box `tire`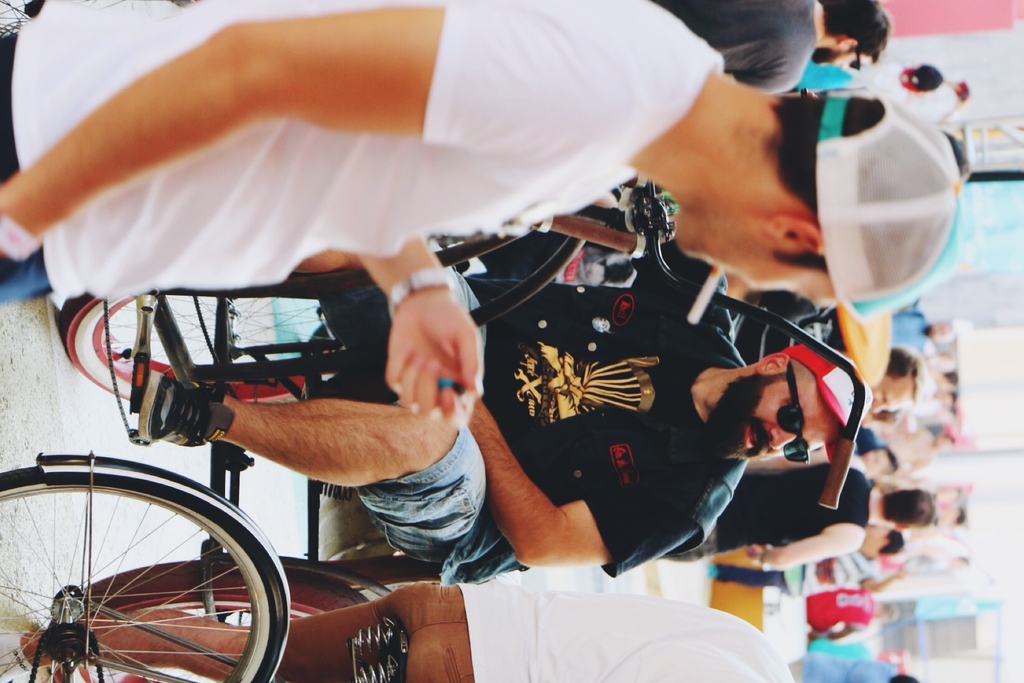
(11,466,266,669)
